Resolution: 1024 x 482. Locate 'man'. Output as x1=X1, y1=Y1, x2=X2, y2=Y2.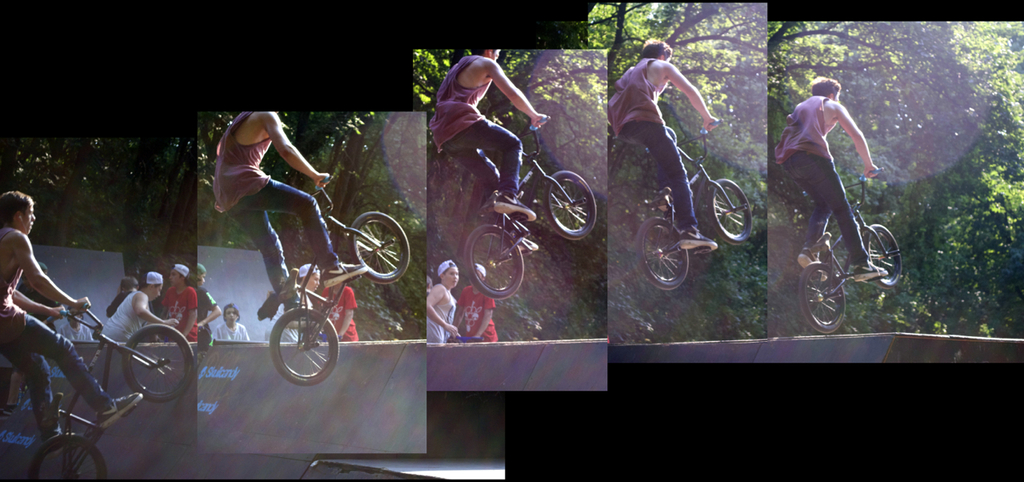
x1=430, y1=46, x2=548, y2=223.
